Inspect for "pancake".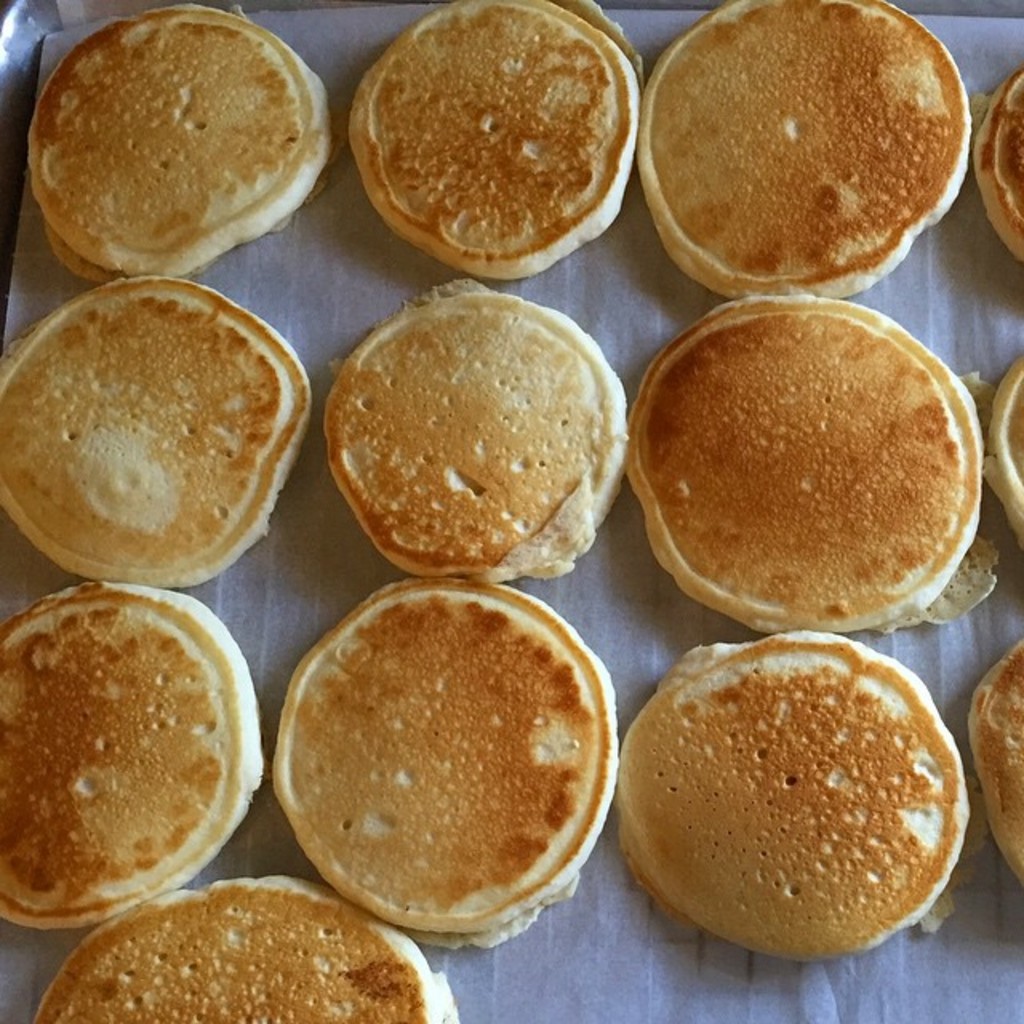
Inspection: bbox(269, 576, 616, 950).
